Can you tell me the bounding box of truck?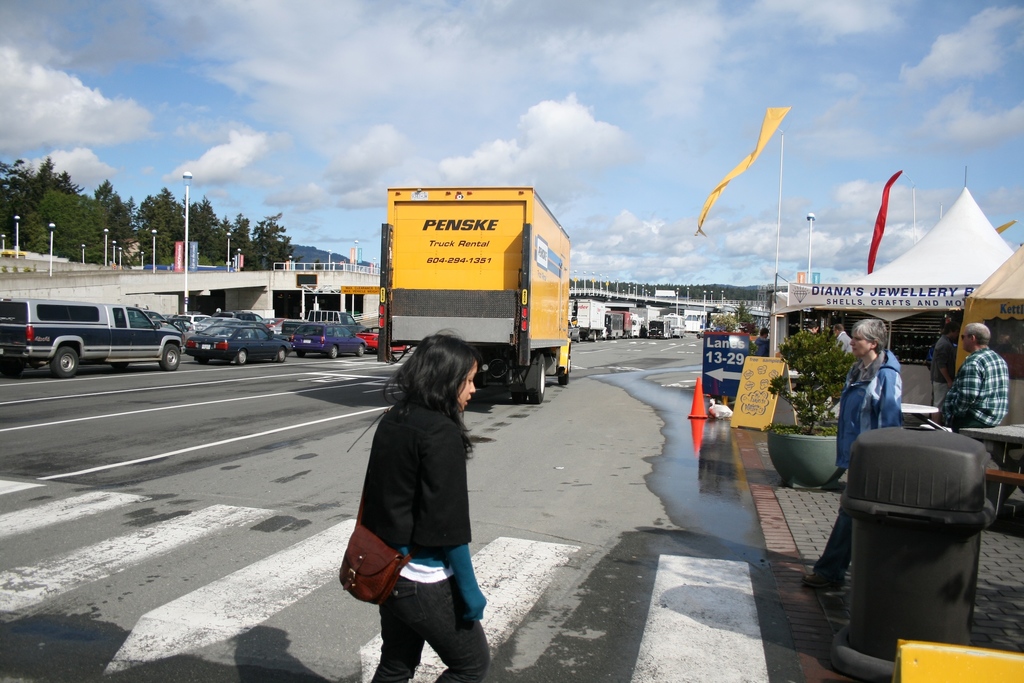
[361,183,591,416].
